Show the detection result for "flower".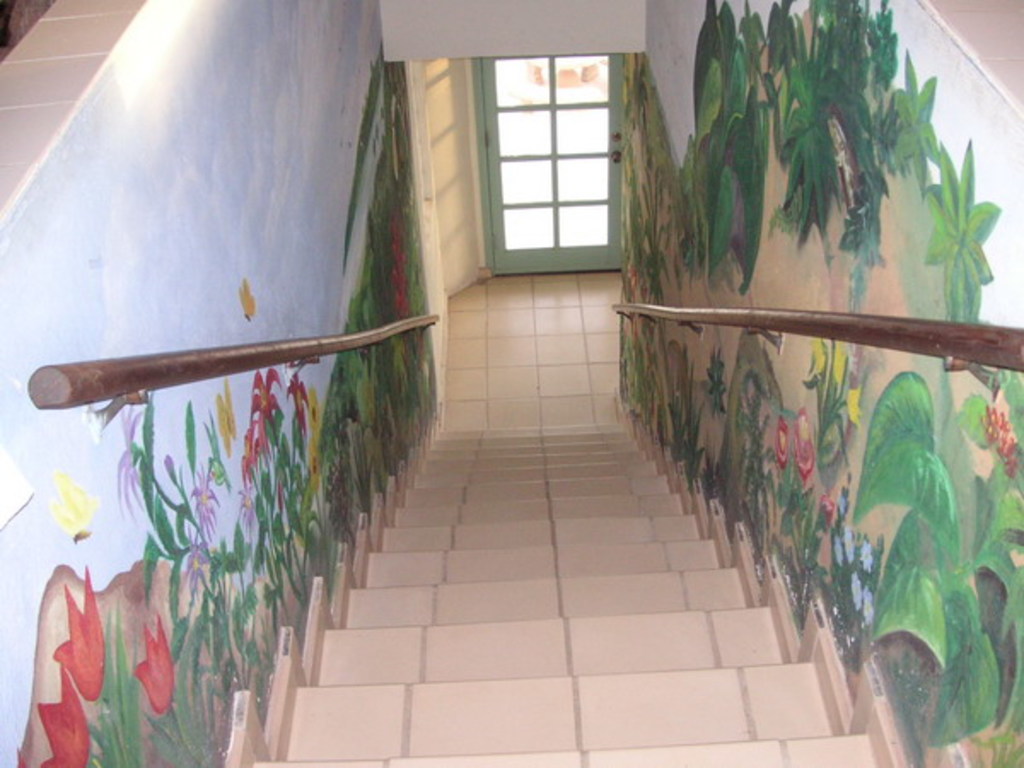
locate(978, 404, 1017, 480).
